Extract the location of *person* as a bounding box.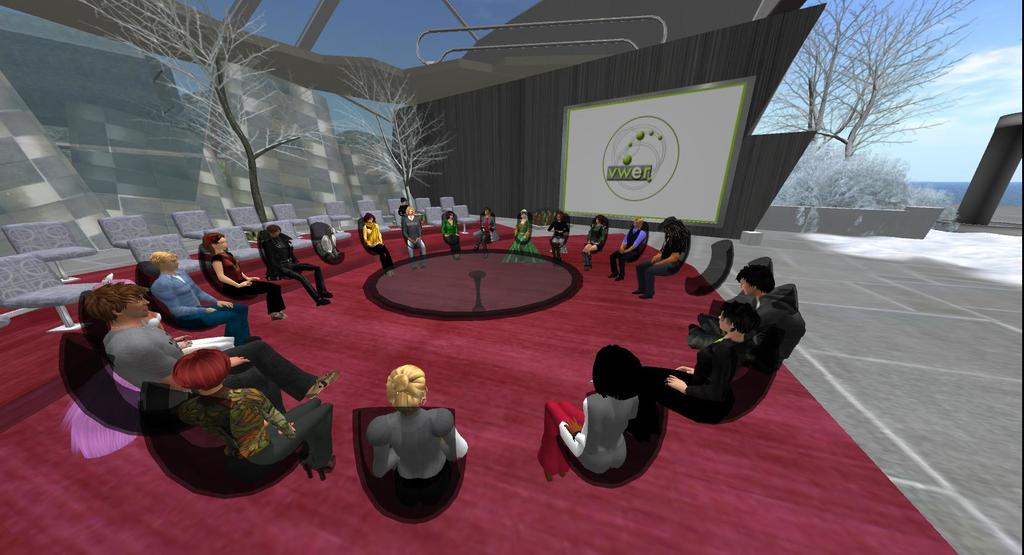
[531,342,646,476].
